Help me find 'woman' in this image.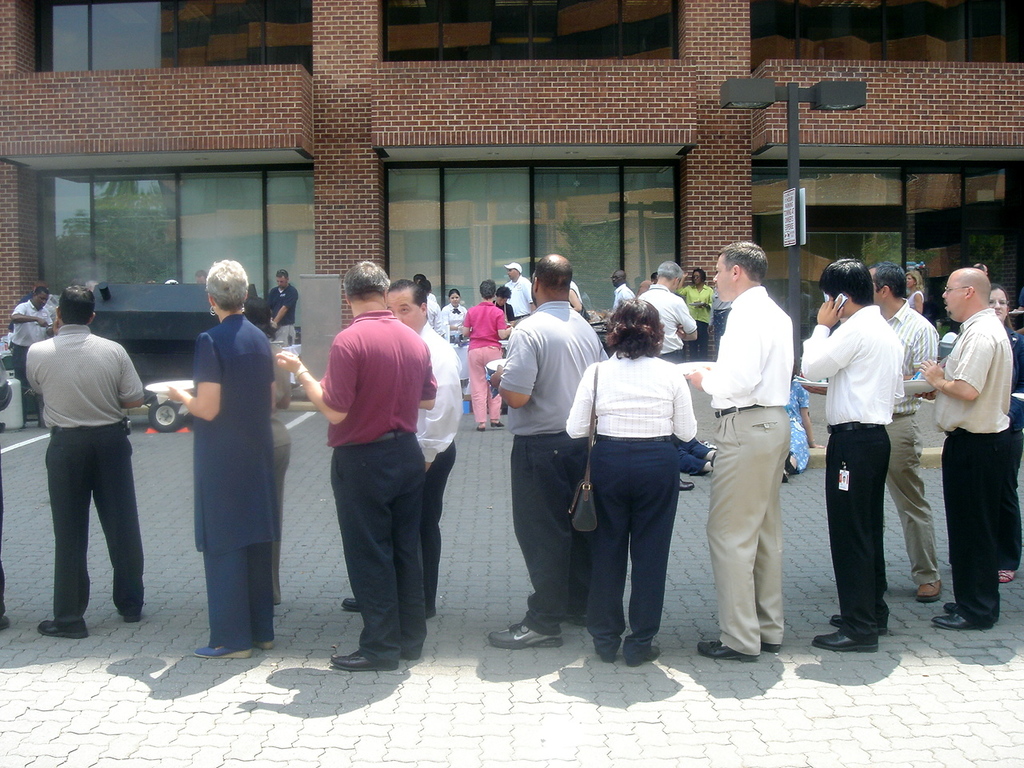
Found it: pyautogui.locateOnScreen(905, 270, 926, 311).
